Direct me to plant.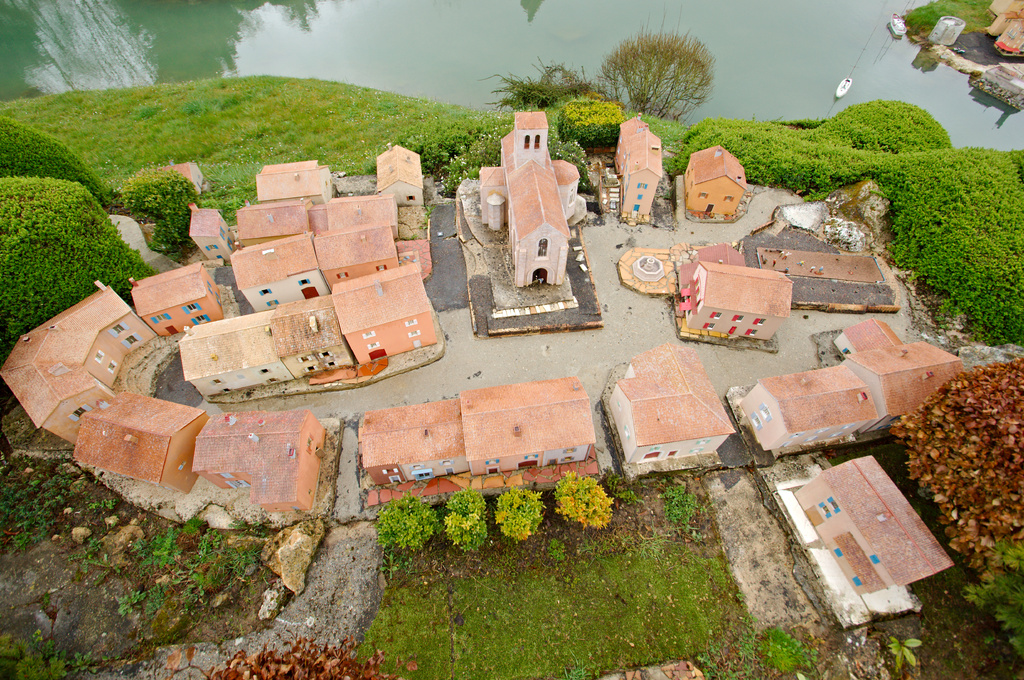
Direction: [115, 162, 204, 255].
